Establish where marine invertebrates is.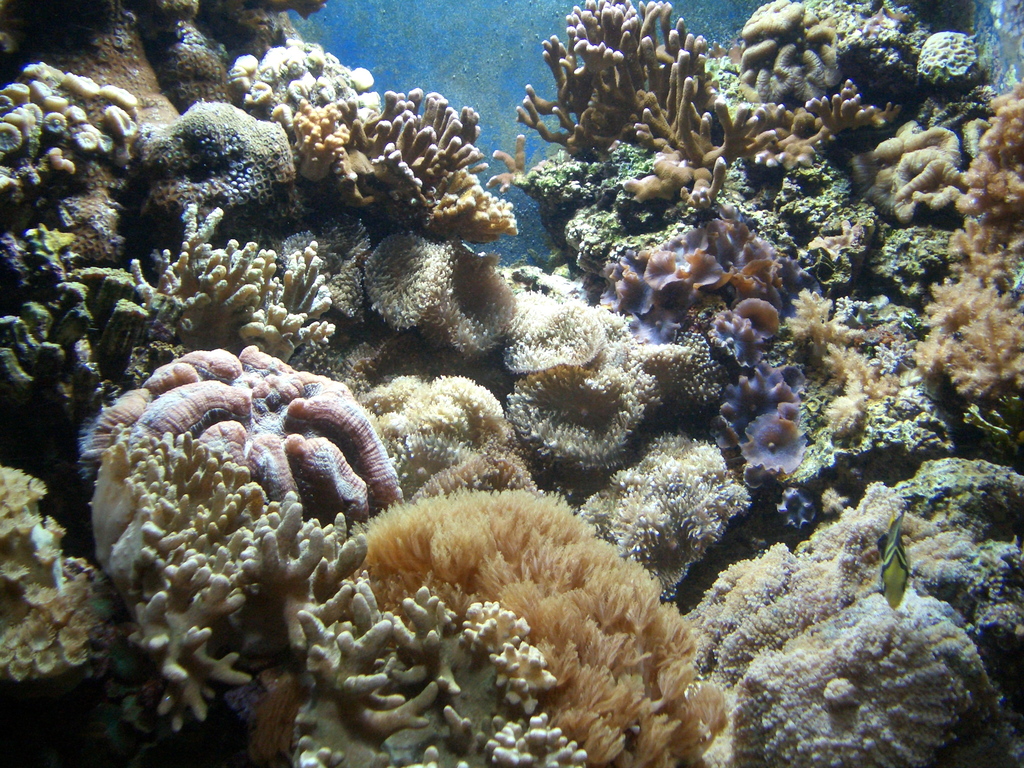
Established at [left=562, top=424, right=768, bottom=591].
